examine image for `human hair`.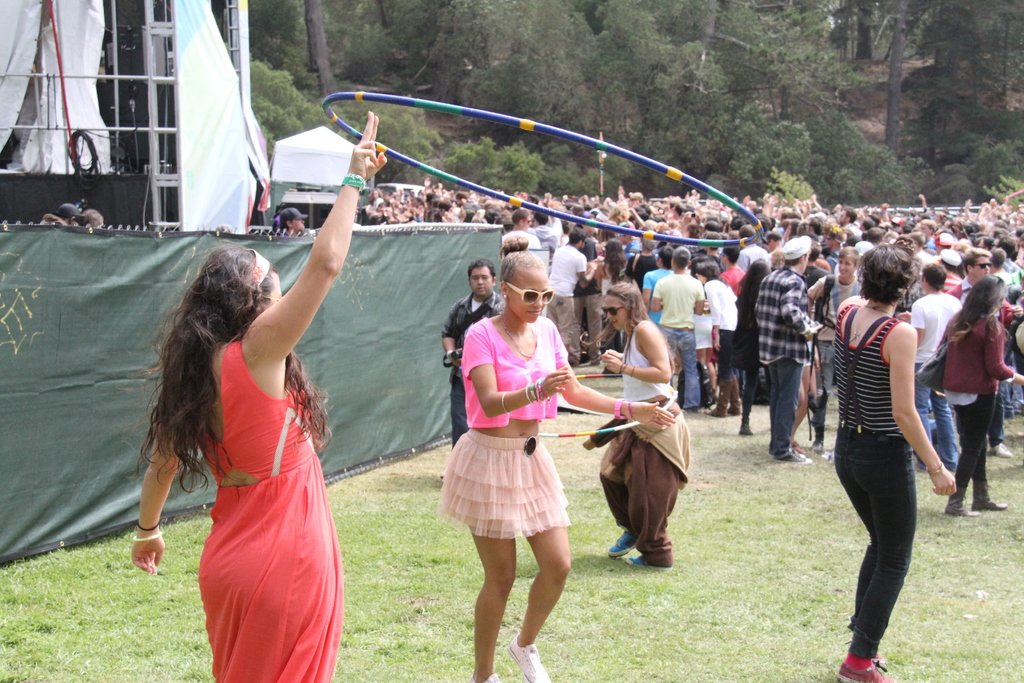
Examination result: <box>703,228,721,245</box>.
